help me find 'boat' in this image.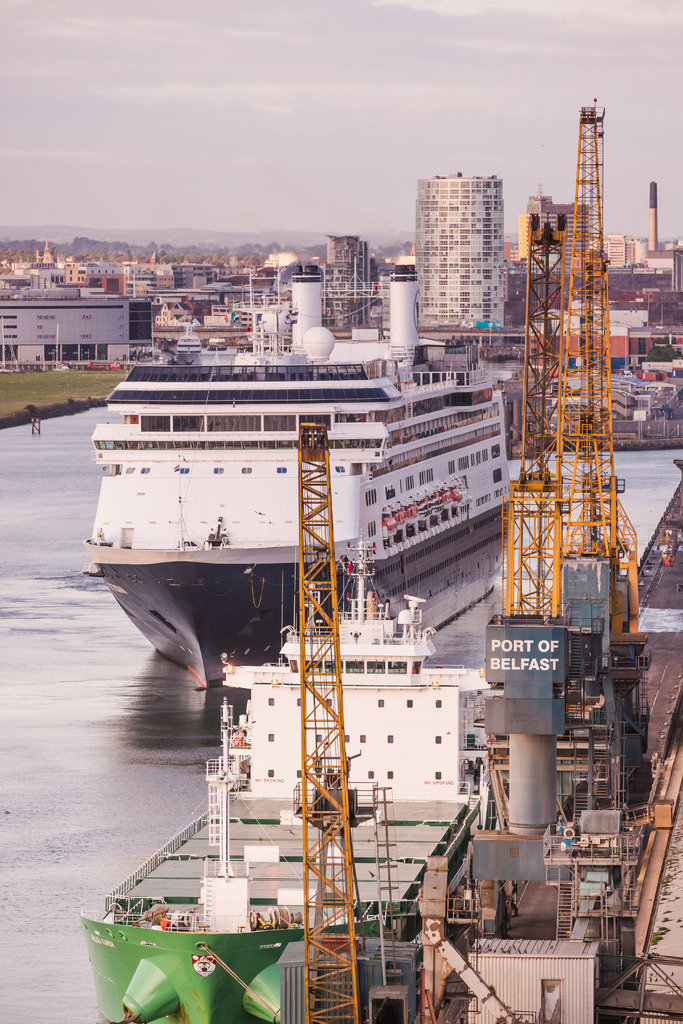
Found it: (x1=82, y1=314, x2=479, y2=689).
